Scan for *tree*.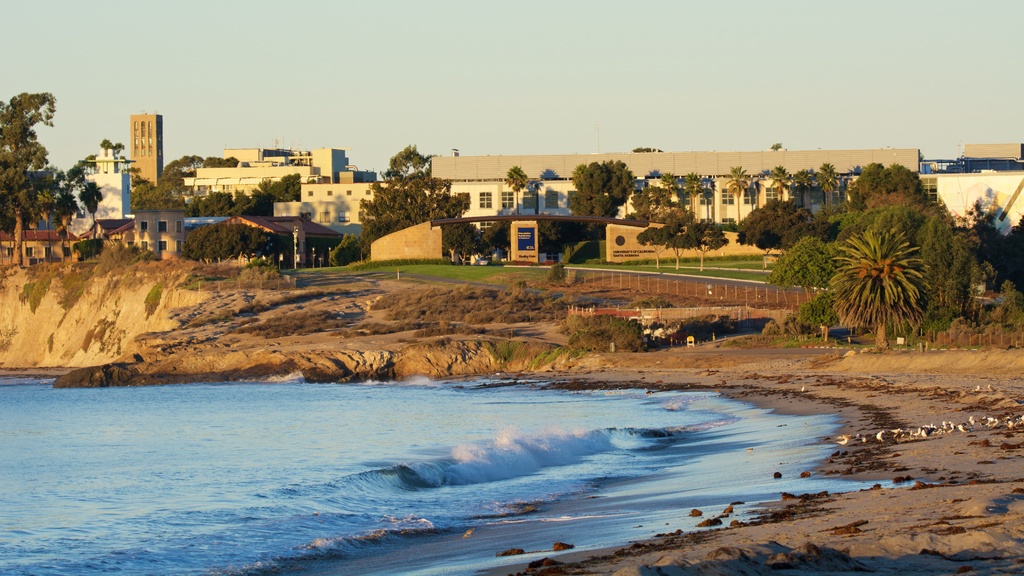
Scan result: x1=574, y1=162, x2=642, y2=221.
